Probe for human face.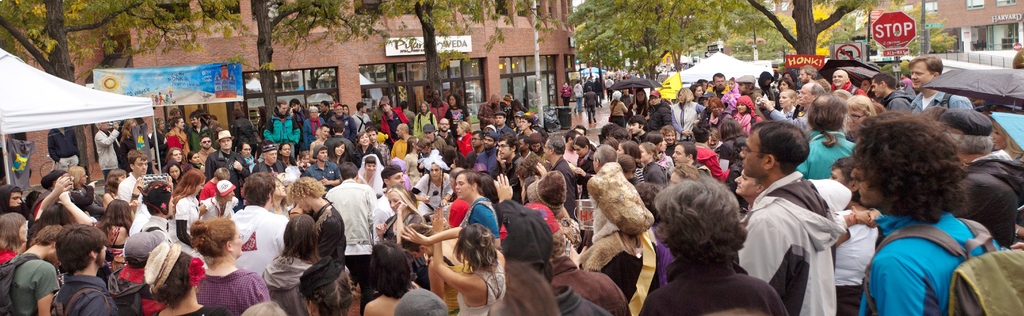
Probe result: select_region(737, 131, 763, 175).
